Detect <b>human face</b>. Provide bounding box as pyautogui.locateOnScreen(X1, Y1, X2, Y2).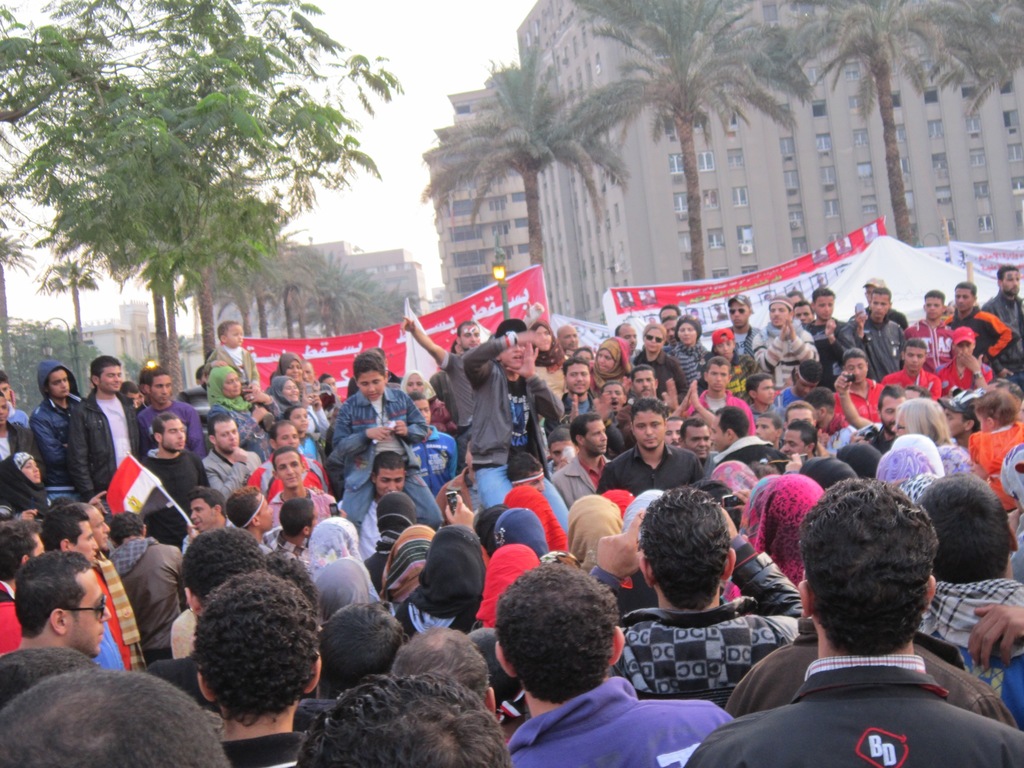
pyautogui.locateOnScreen(879, 397, 904, 431).
